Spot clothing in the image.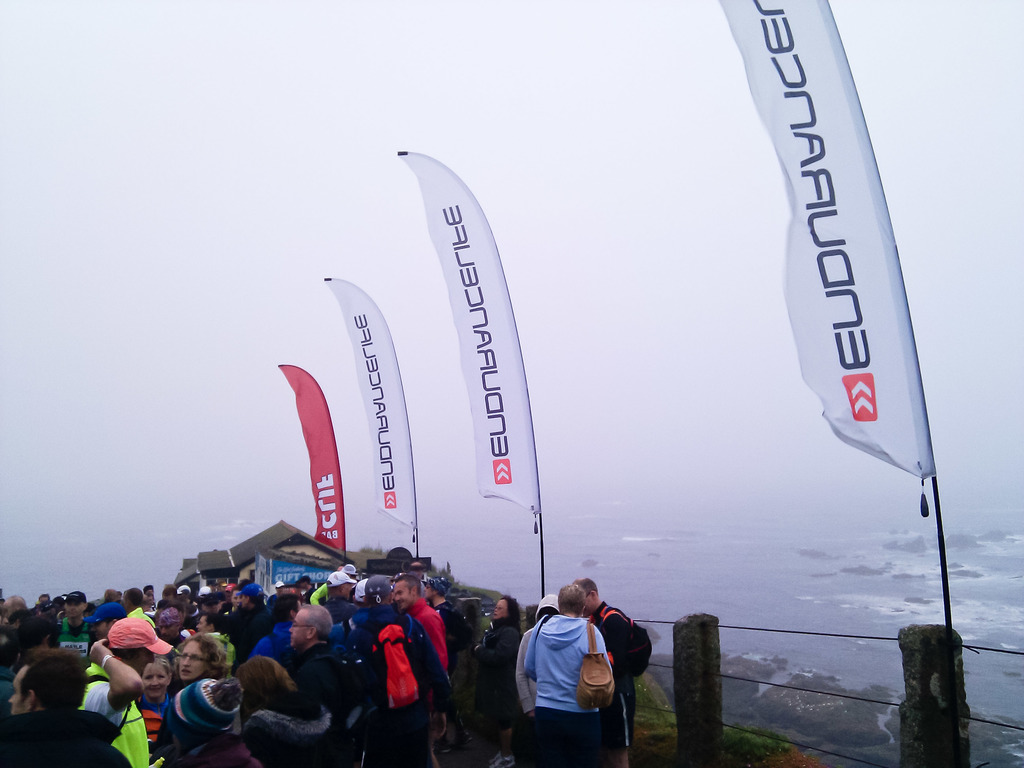
clothing found at x1=227 y1=605 x2=273 y2=662.
